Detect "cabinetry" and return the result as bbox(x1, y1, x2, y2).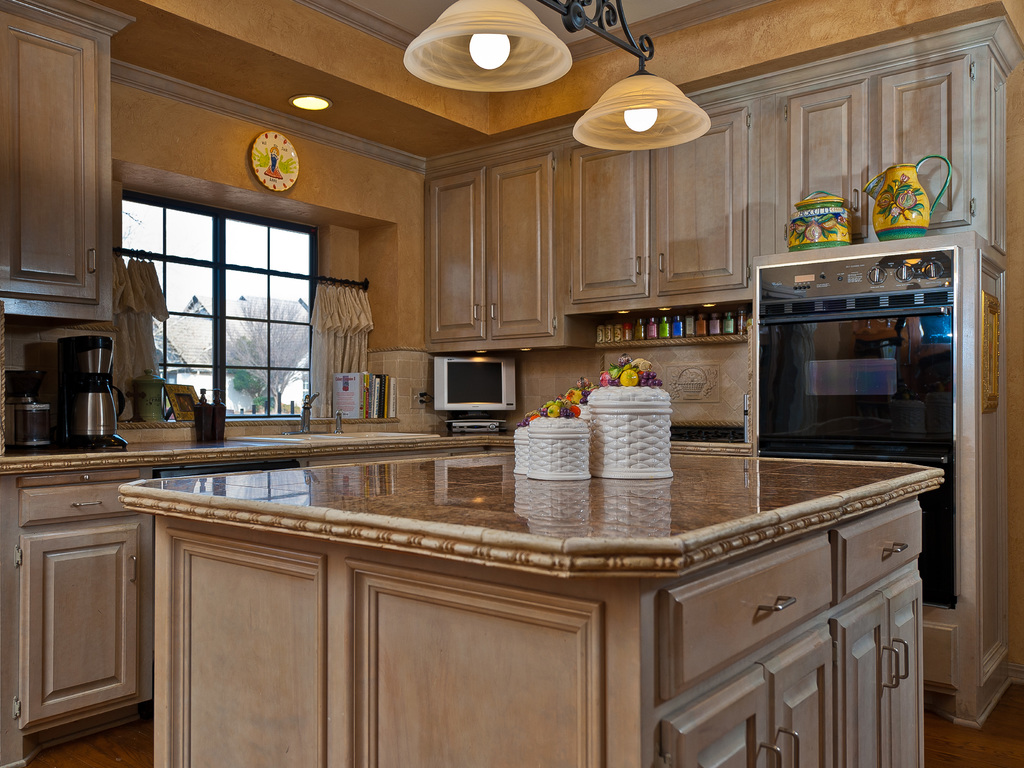
bbox(659, 625, 833, 767).
